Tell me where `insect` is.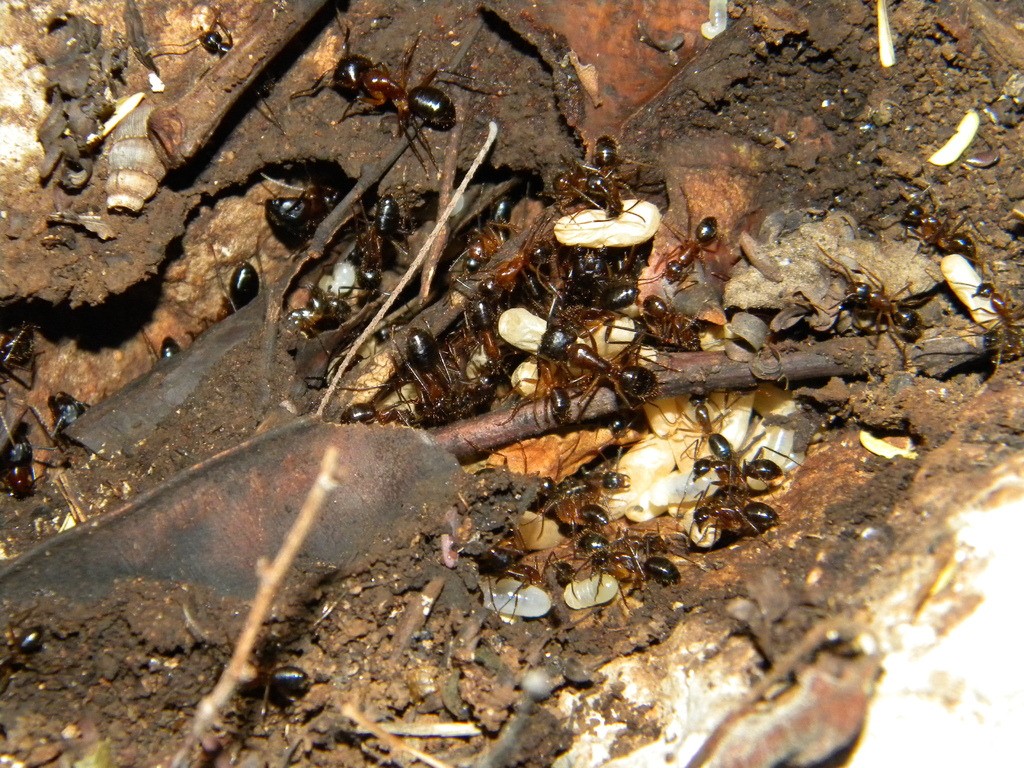
`insect` is at (left=698, top=430, right=746, bottom=468).
